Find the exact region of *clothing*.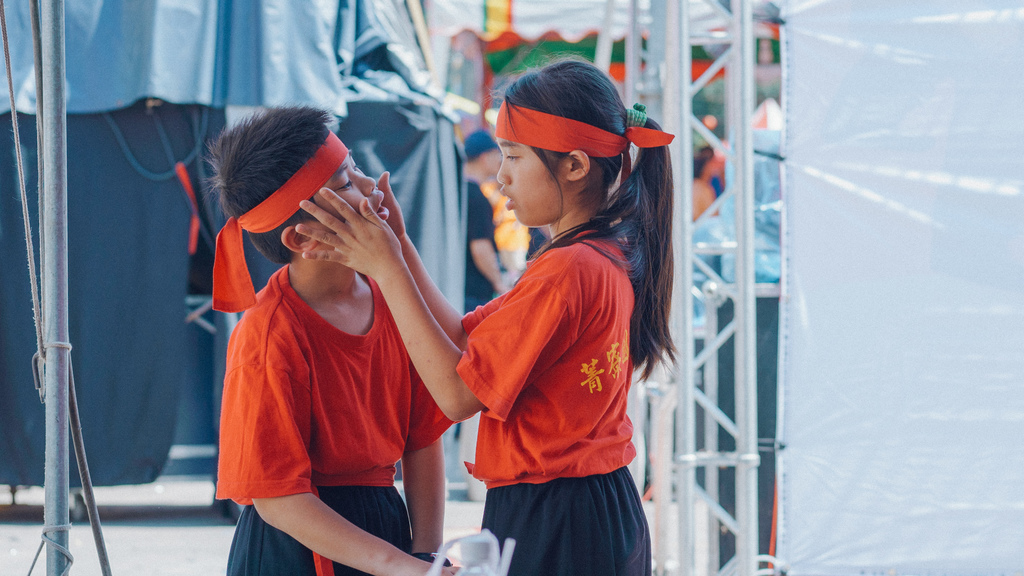
Exact region: bbox=(444, 152, 660, 548).
